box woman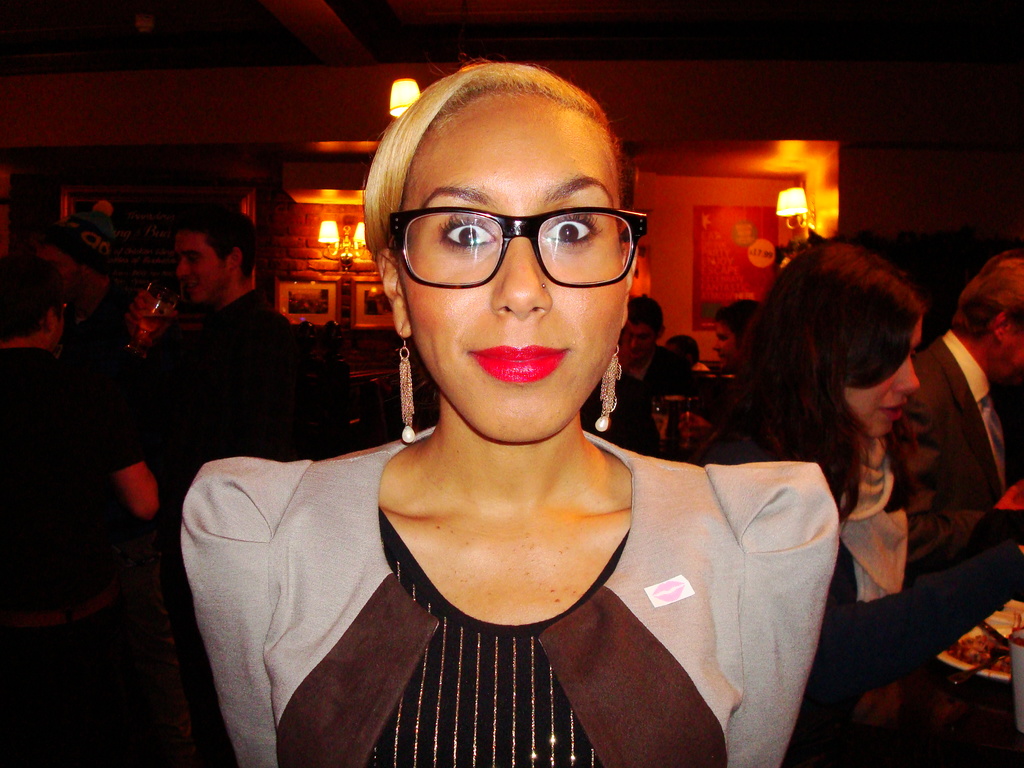
686, 240, 1023, 753
